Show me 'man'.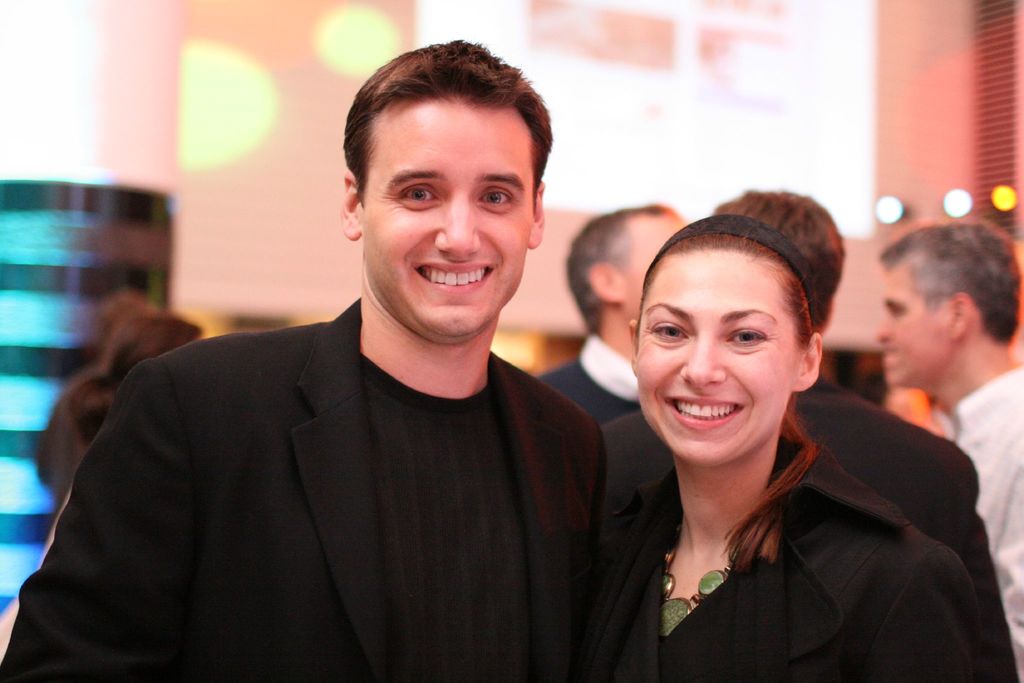
'man' is here: x1=598, y1=188, x2=1015, y2=682.
